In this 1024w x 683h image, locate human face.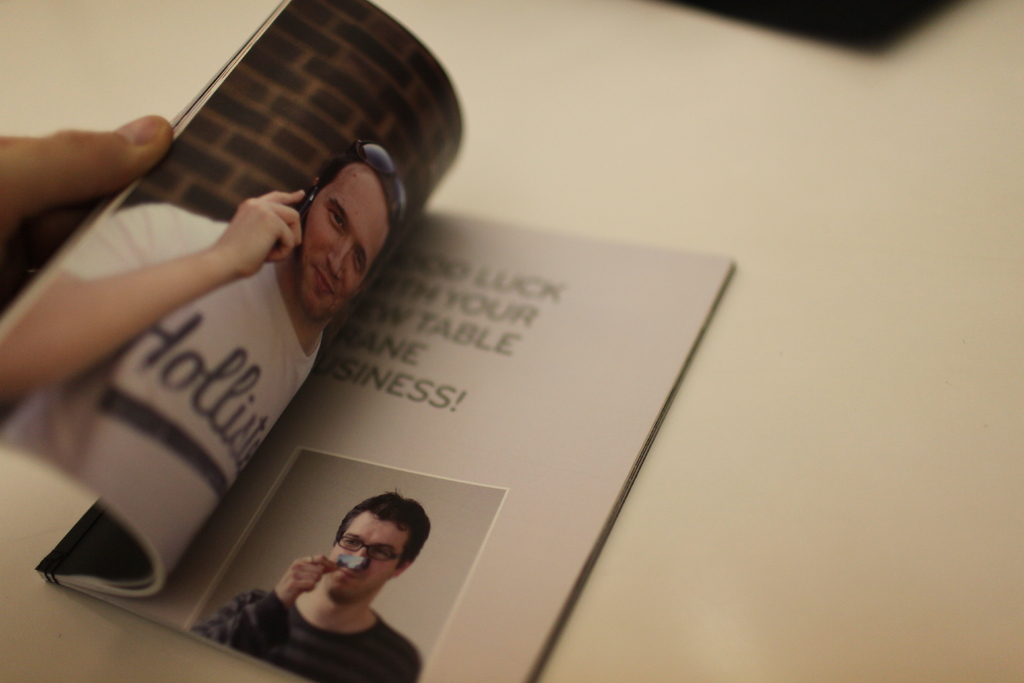
Bounding box: locate(328, 507, 397, 593).
